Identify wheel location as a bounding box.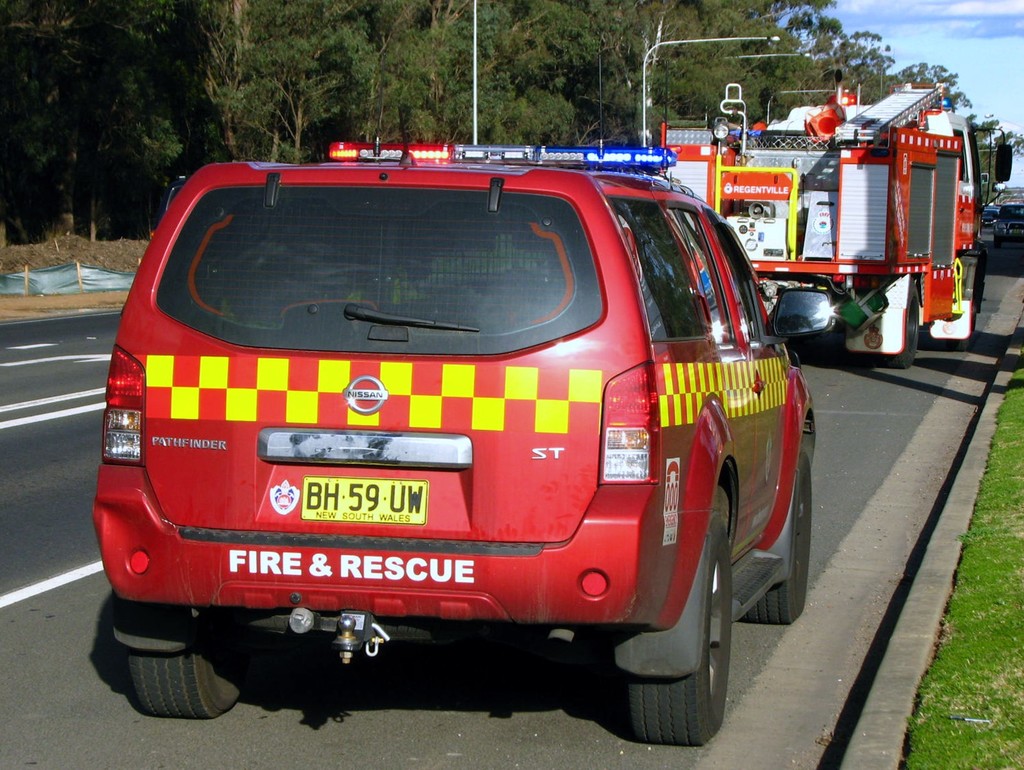
<box>236,612,460,671</box>.
